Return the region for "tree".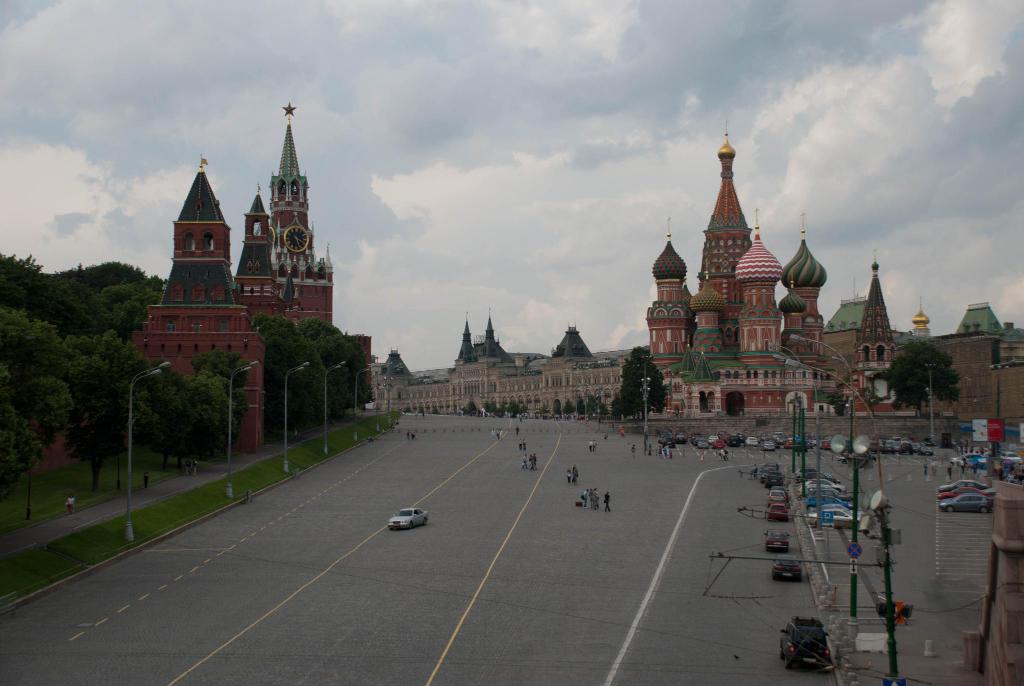
60, 262, 175, 307.
